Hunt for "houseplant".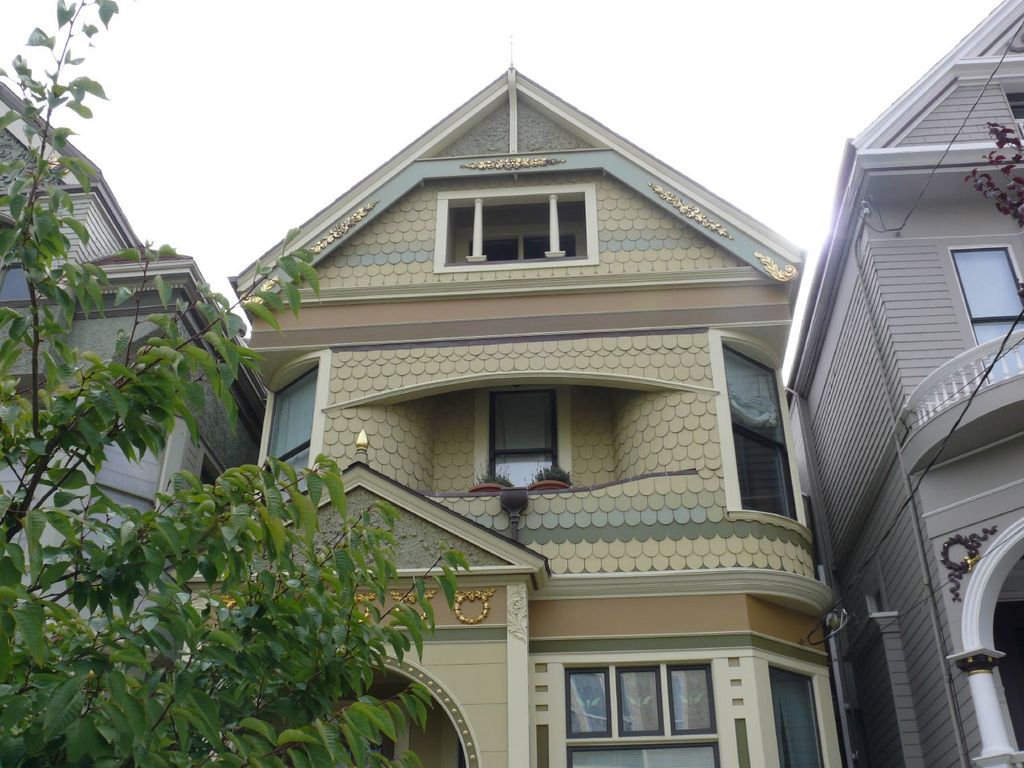
Hunted down at select_region(529, 456, 577, 494).
